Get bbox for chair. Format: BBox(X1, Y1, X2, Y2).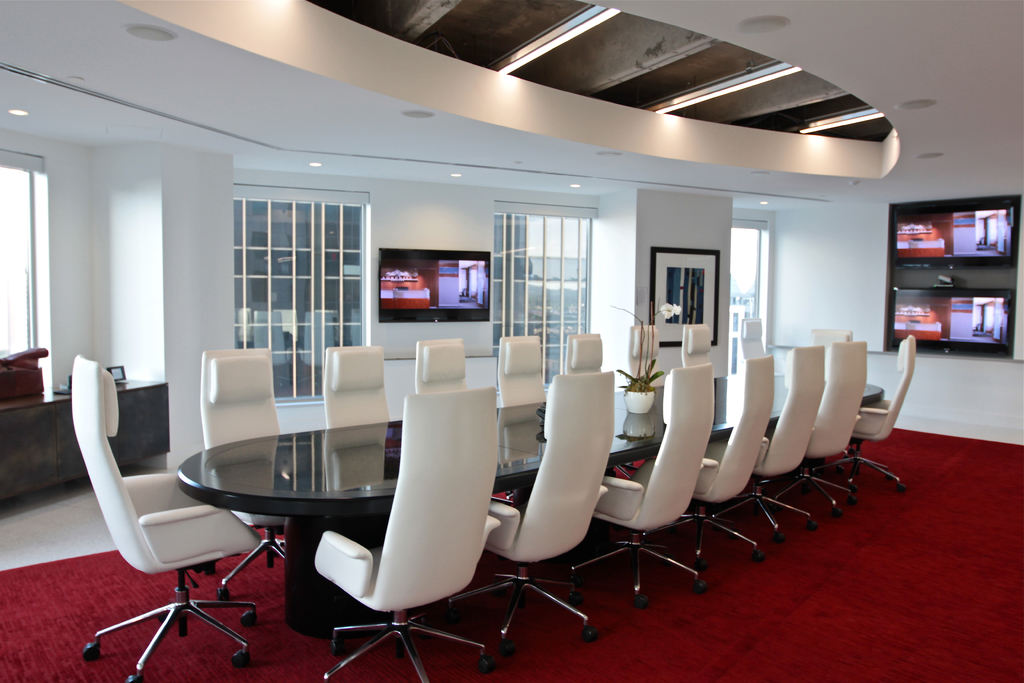
BBox(774, 336, 867, 523).
